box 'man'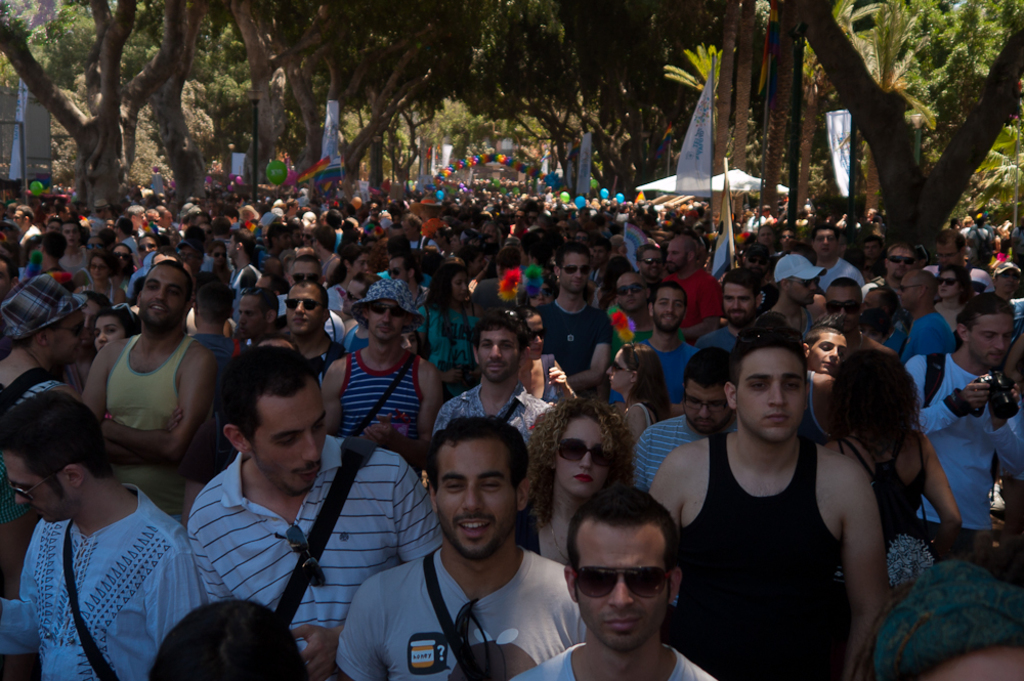
x1=259, y1=276, x2=346, y2=379
